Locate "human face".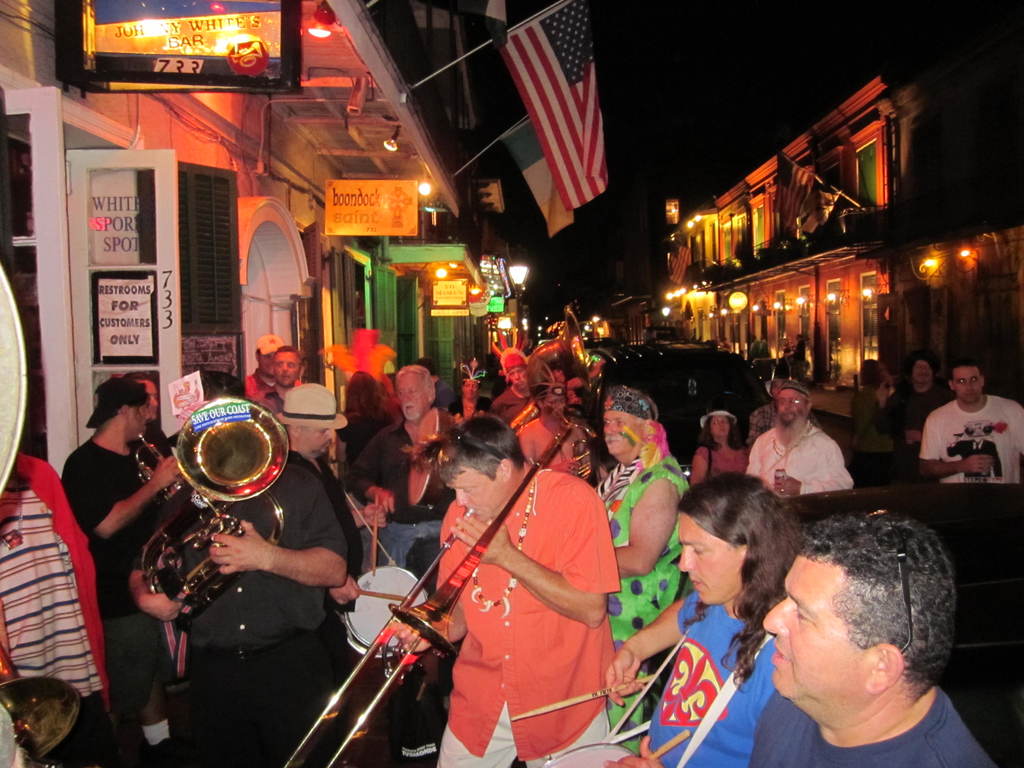
Bounding box: {"left": 677, "top": 507, "right": 742, "bottom": 609}.
